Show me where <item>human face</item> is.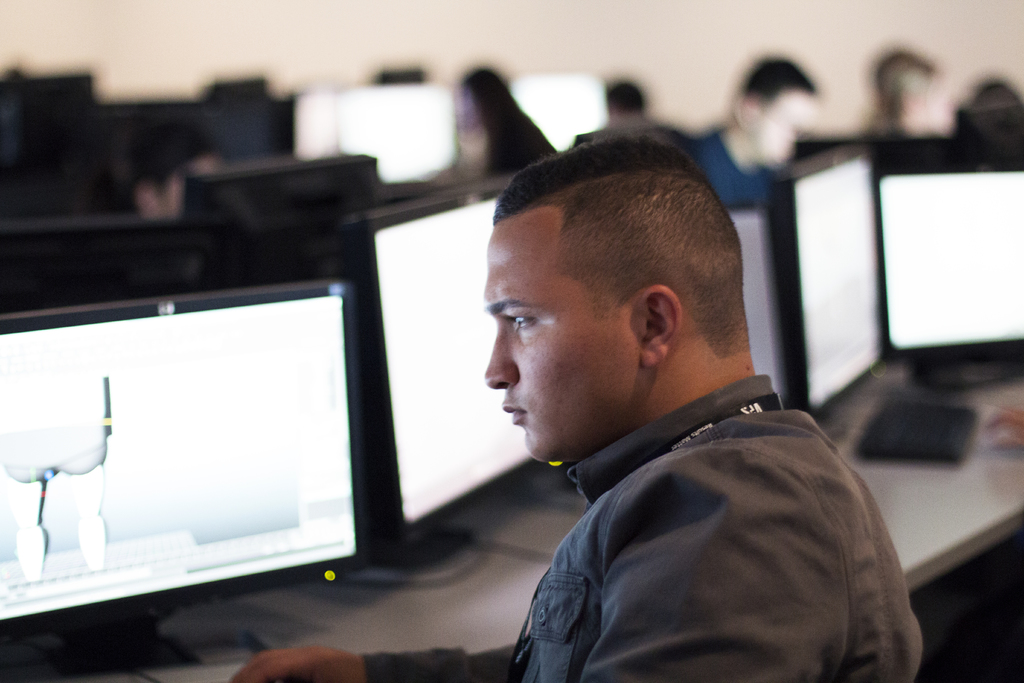
<item>human face</item> is at region(484, 224, 640, 461).
